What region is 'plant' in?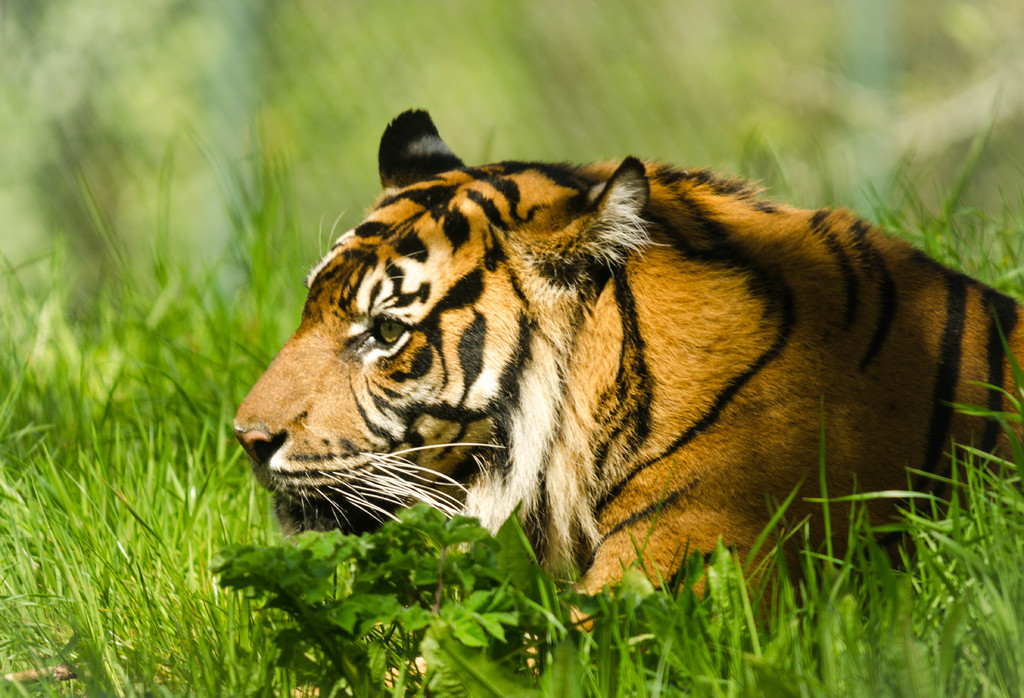
<bbox>200, 499, 522, 697</bbox>.
